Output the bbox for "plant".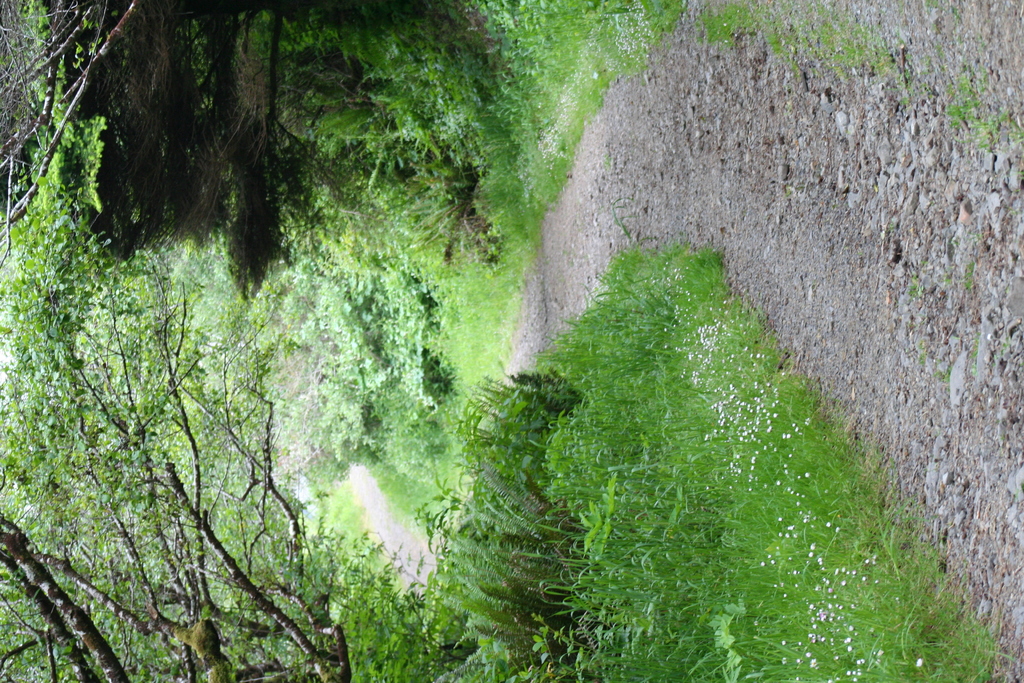
(x1=1008, y1=165, x2=1023, y2=179).
